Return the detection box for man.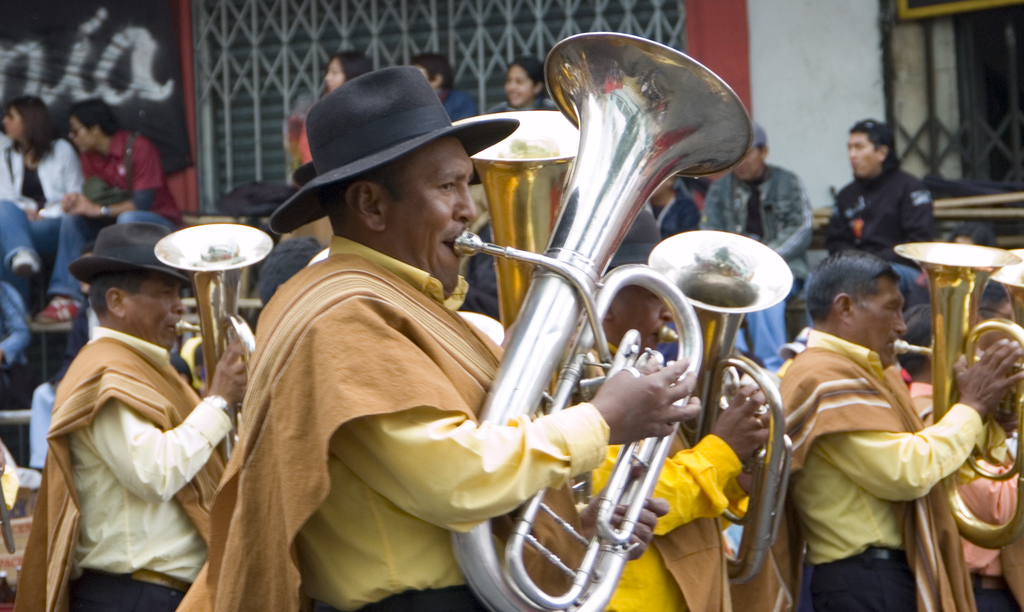
x1=44 y1=248 x2=249 y2=609.
